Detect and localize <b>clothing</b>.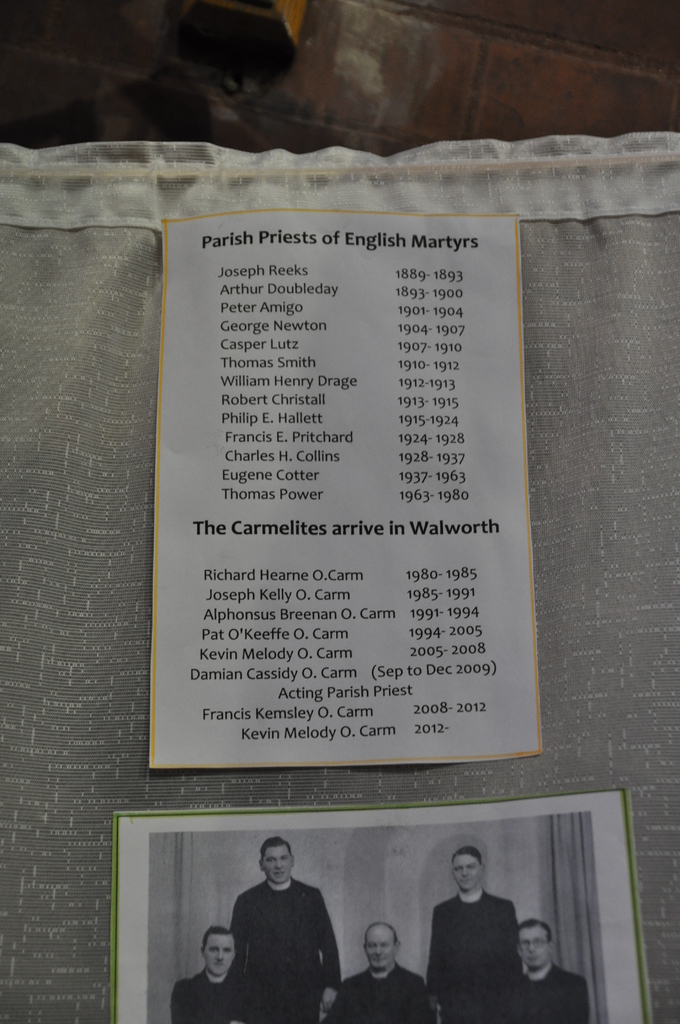
Localized at (332,959,441,1023).
